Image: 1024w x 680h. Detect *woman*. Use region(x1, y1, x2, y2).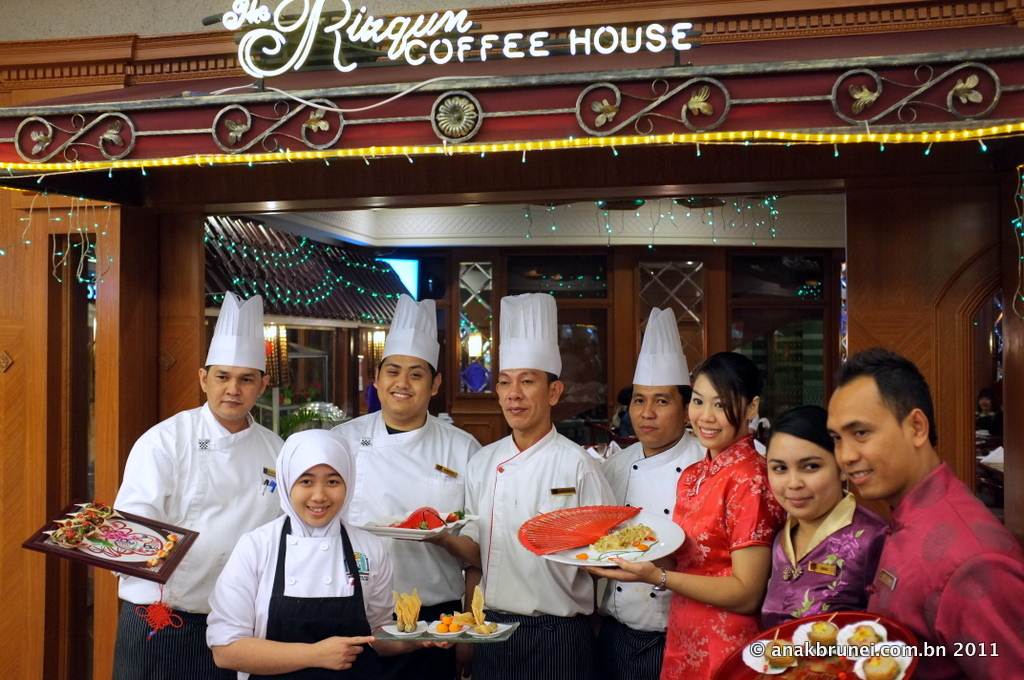
region(756, 382, 910, 662).
